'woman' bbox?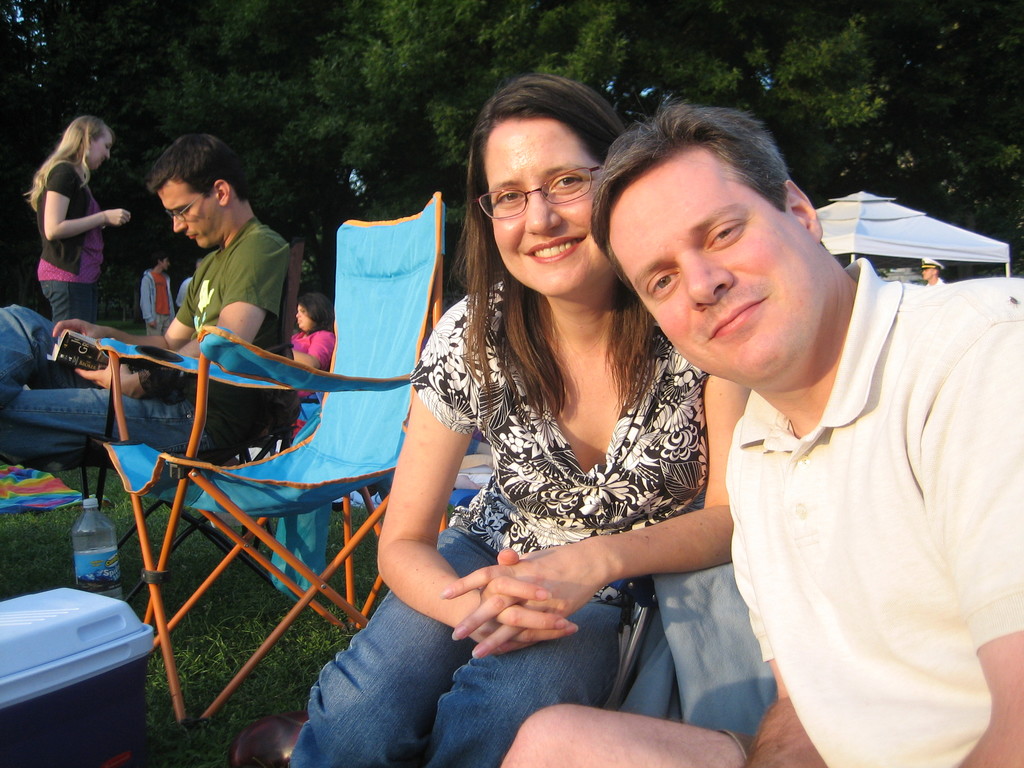
(x1=22, y1=111, x2=134, y2=331)
